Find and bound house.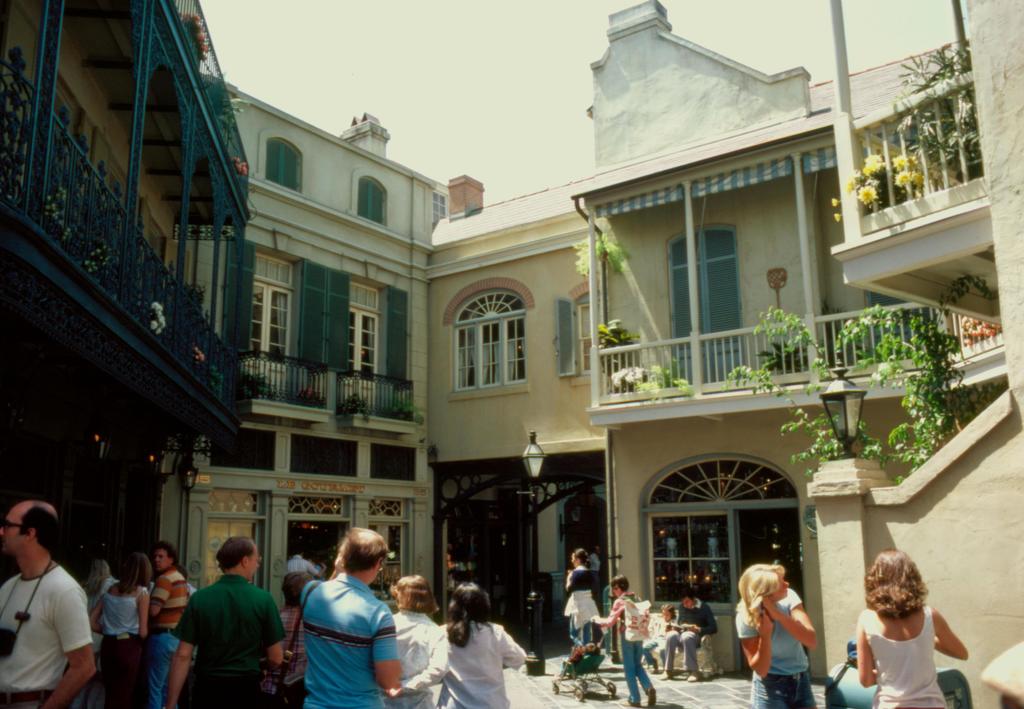
Bound: rect(428, 0, 1023, 708).
